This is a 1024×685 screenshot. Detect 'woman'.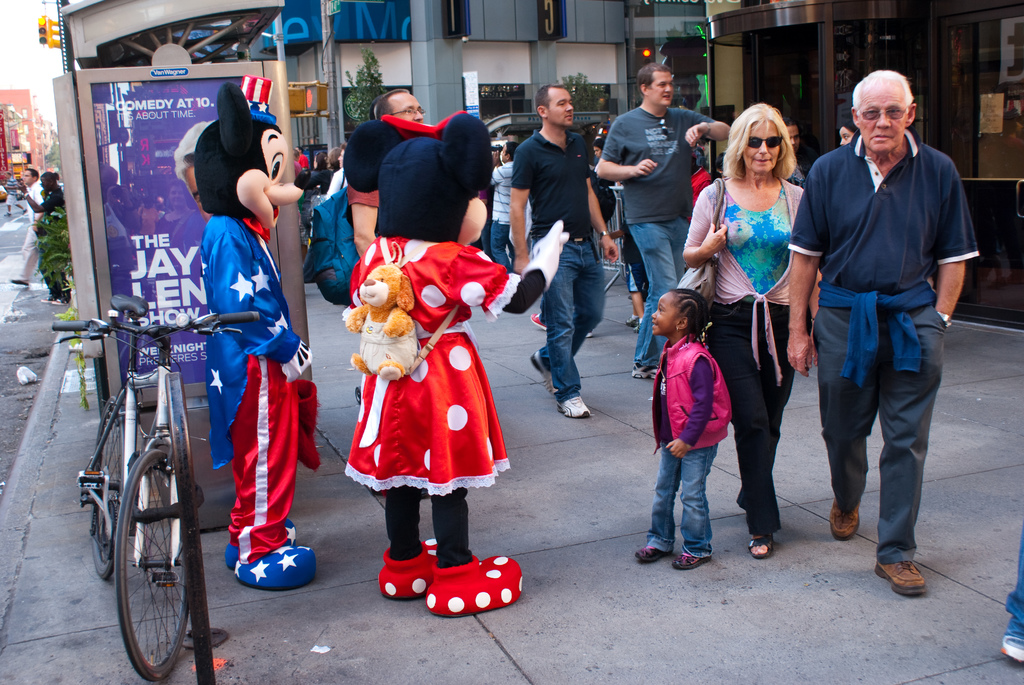
692/104/813/563.
